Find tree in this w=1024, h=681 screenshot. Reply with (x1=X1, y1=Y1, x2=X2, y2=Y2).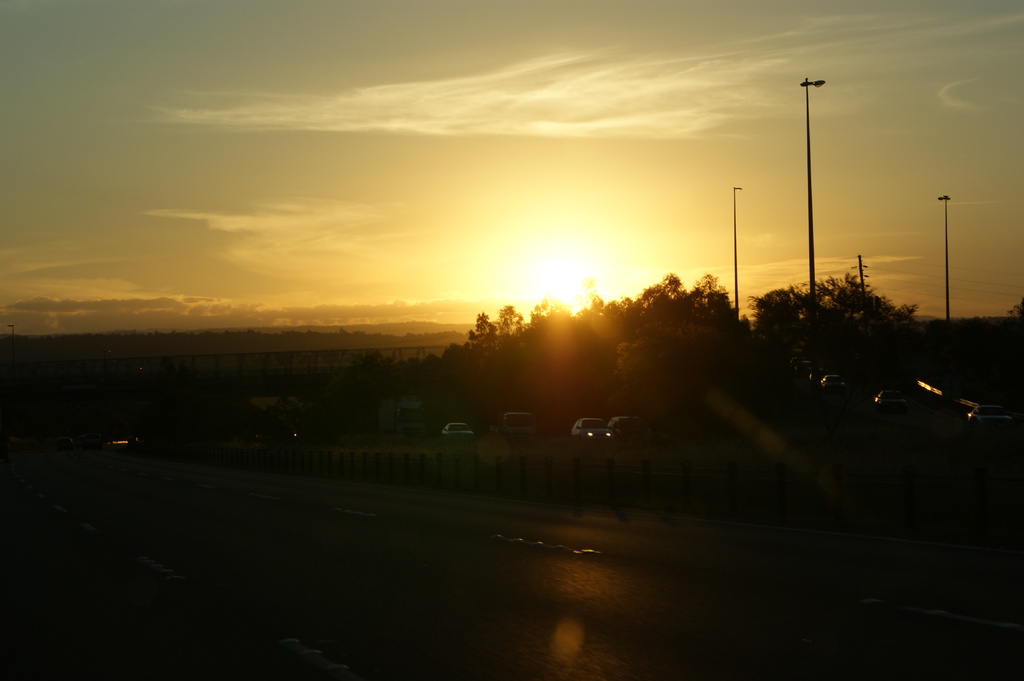
(x1=452, y1=296, x2=538, y2=392).
